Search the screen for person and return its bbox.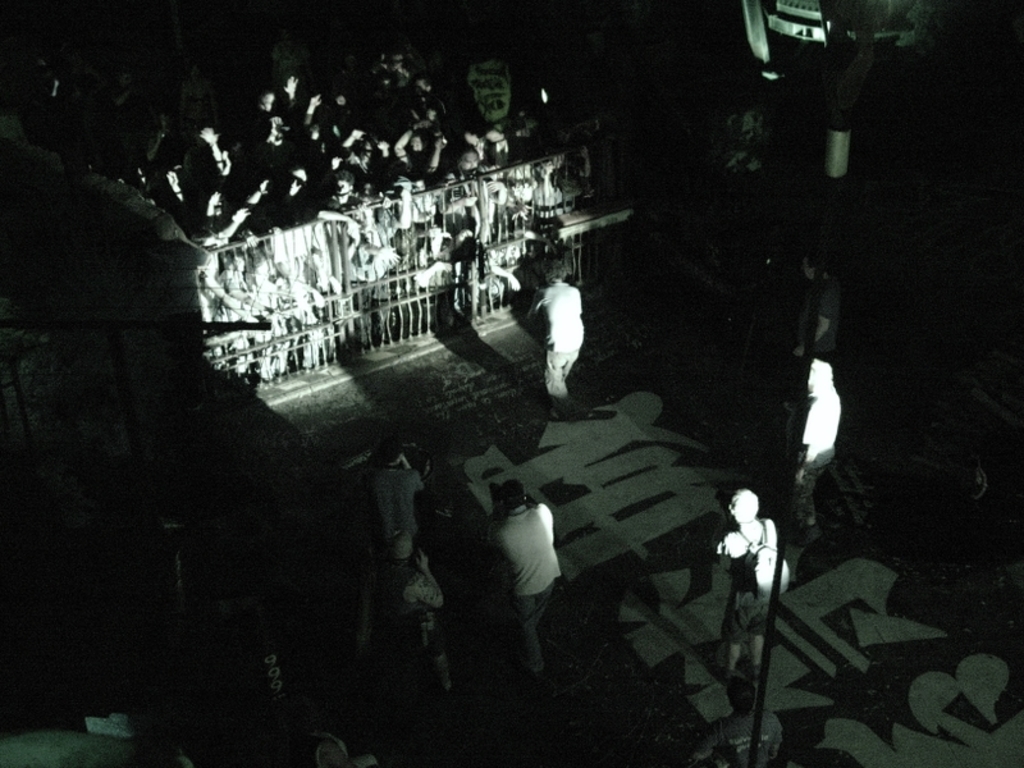
Found: 381:538:454:632.
